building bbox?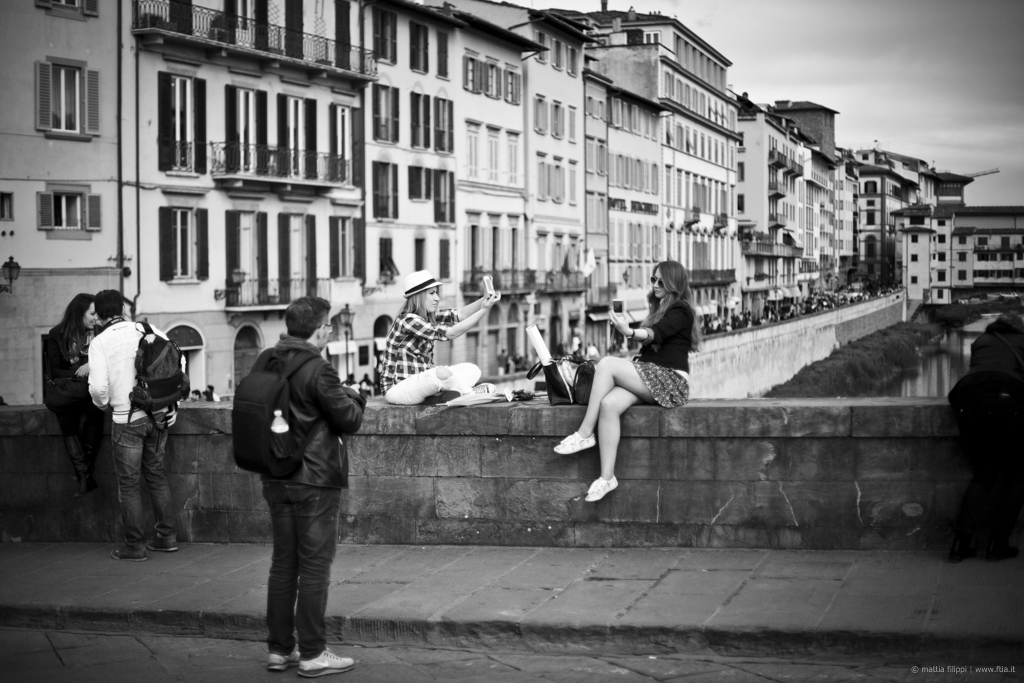
0 0 862 431
